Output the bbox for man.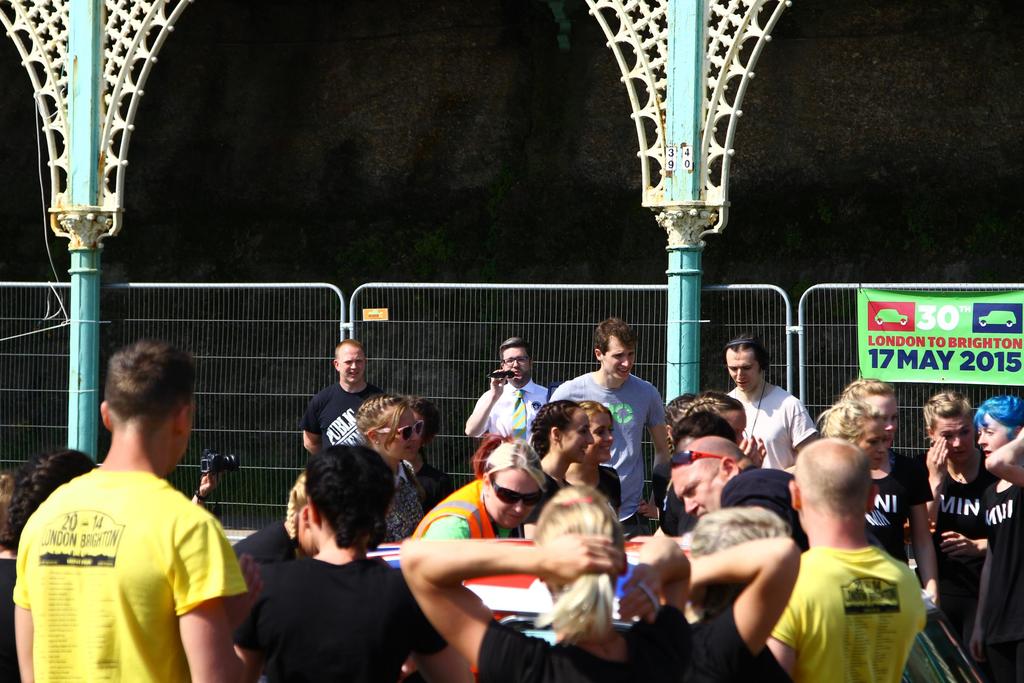
bbox=[15, 327, 243, 675].
